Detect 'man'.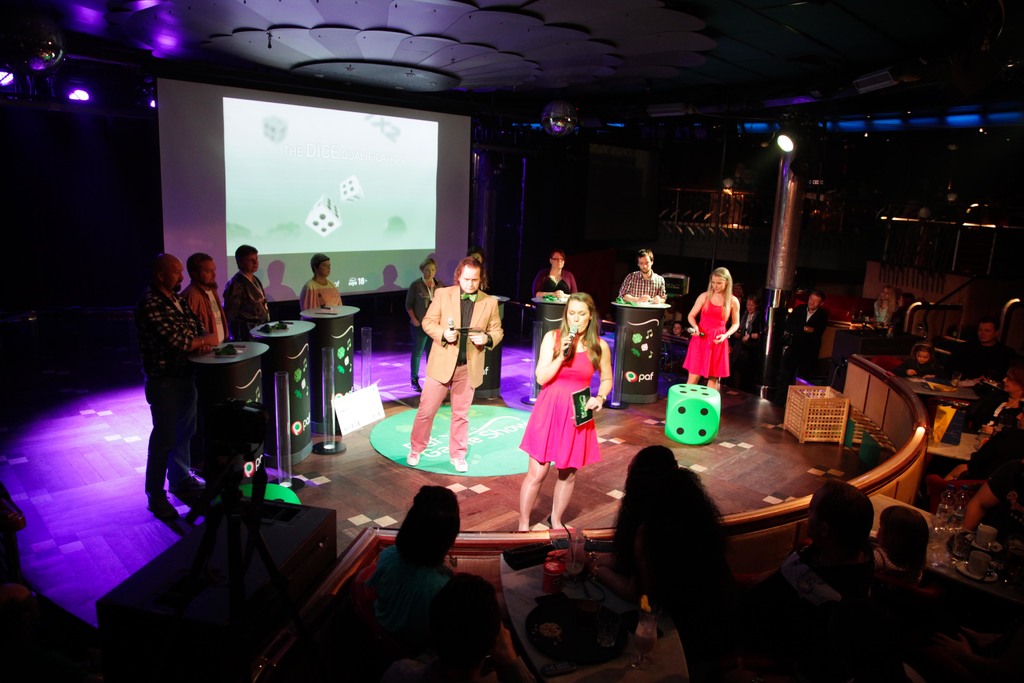
Detected at (762,479,886,603).
